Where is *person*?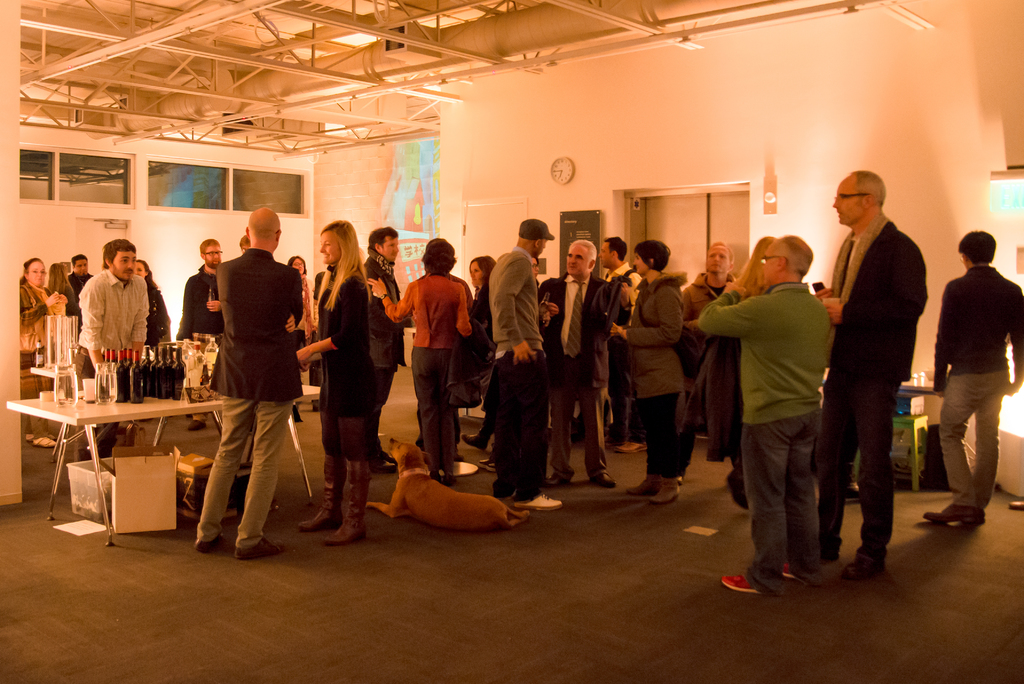
(820,154,927,579).
